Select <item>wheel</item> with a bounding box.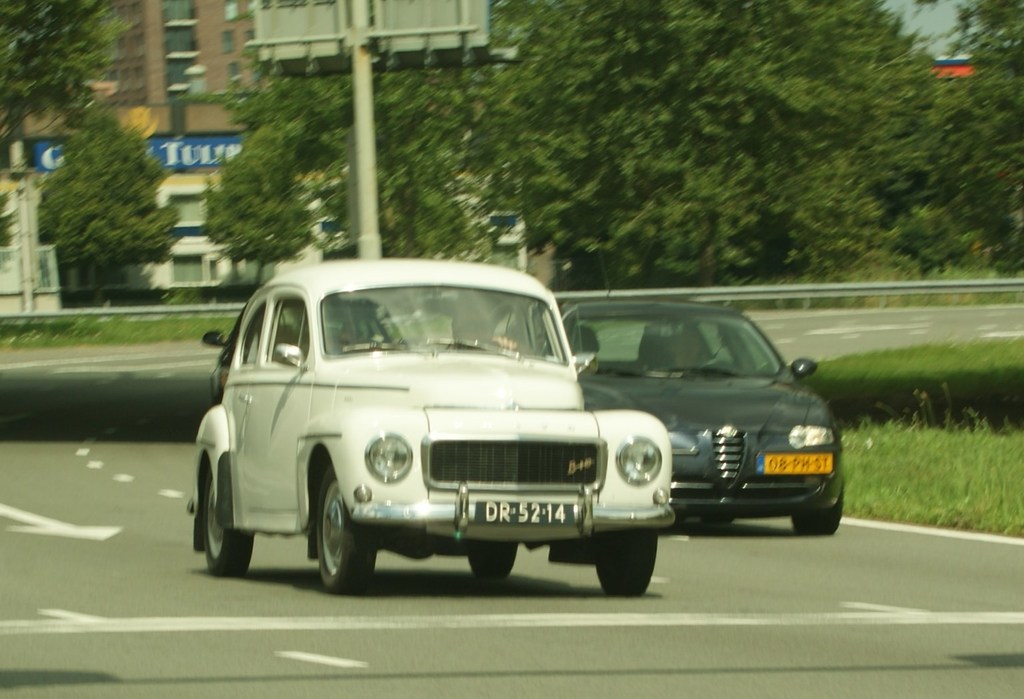
(198, 468, 260, 575).
